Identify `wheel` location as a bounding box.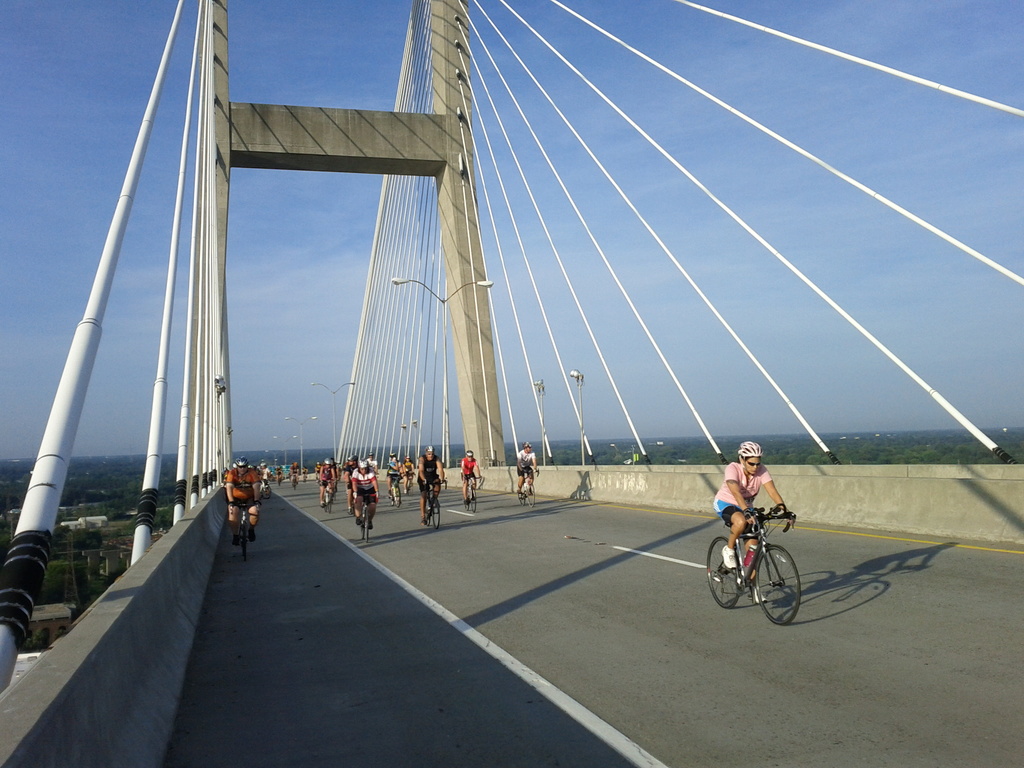
<region>424, 499, 429, 524</region>.
